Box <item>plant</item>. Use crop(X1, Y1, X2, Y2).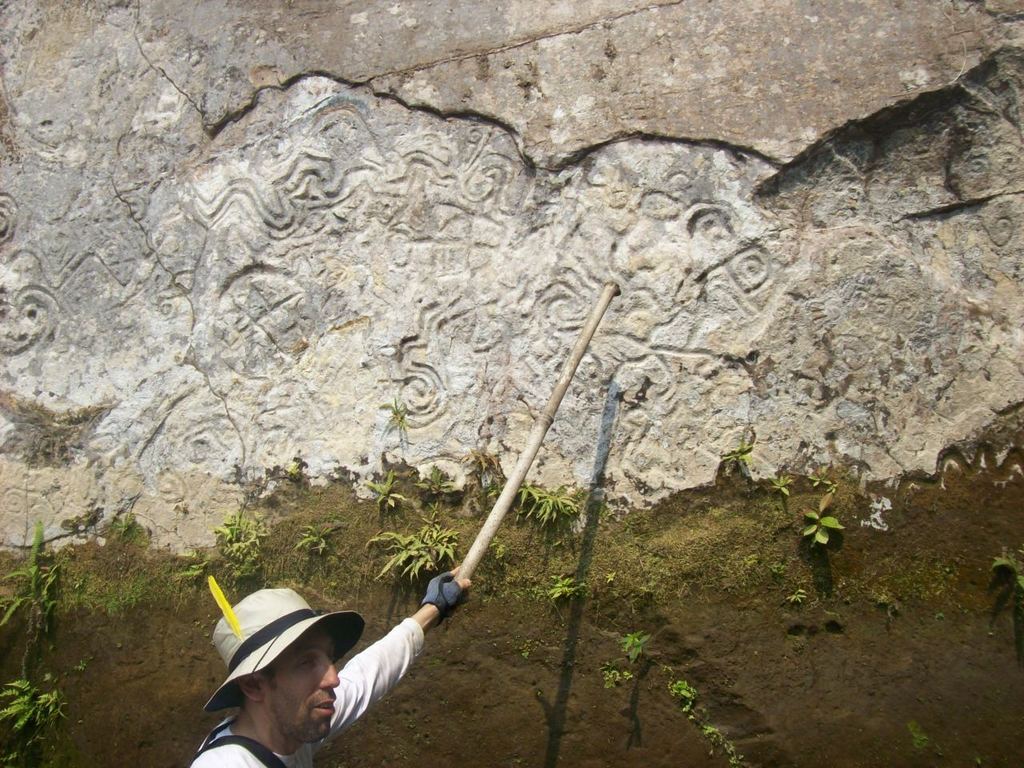
crop(808, 471, 837, 489).
